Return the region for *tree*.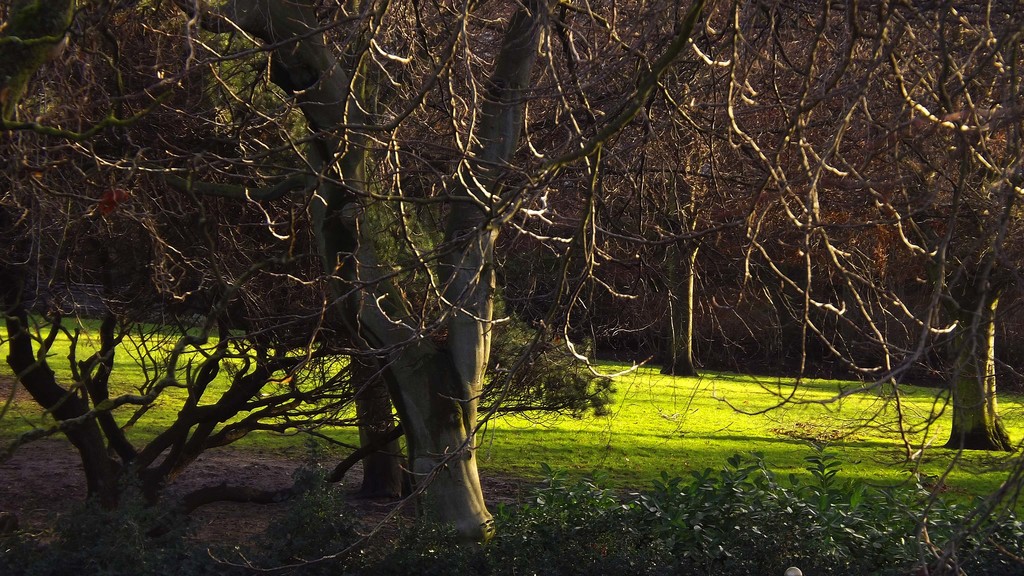
180/0/515/527.
